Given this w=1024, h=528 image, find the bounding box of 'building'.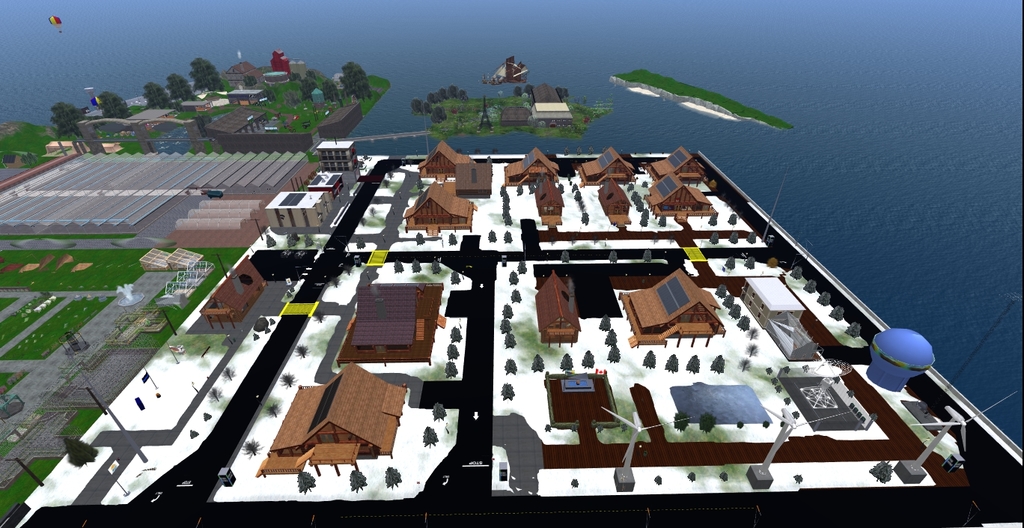
x1=199, y1=251, x2=270, y2=327.
